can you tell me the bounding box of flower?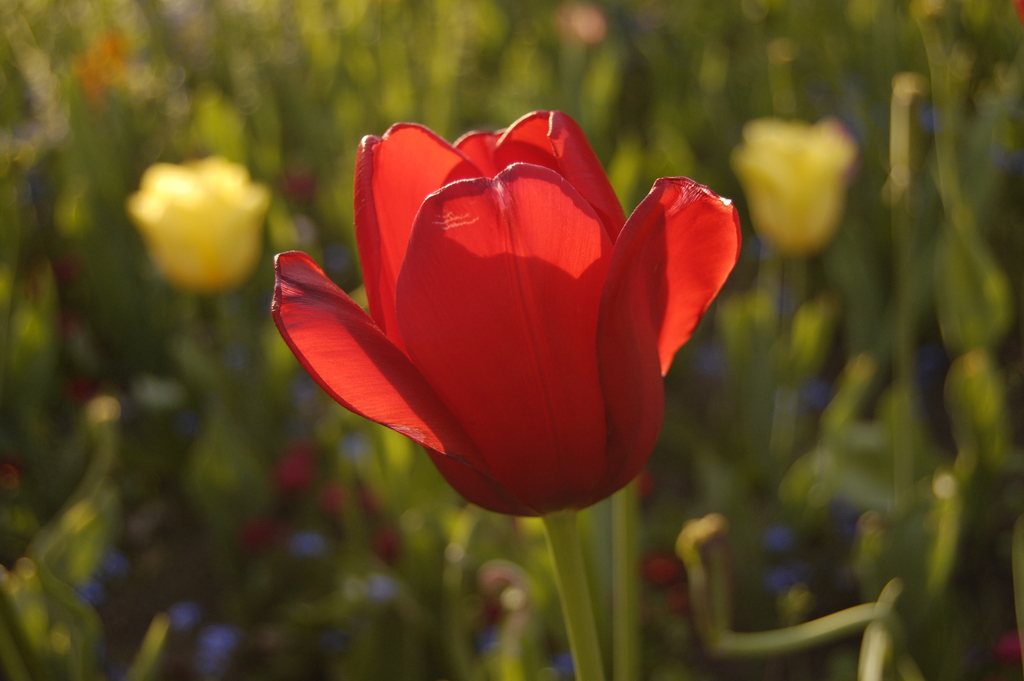
668 580 698 609.
